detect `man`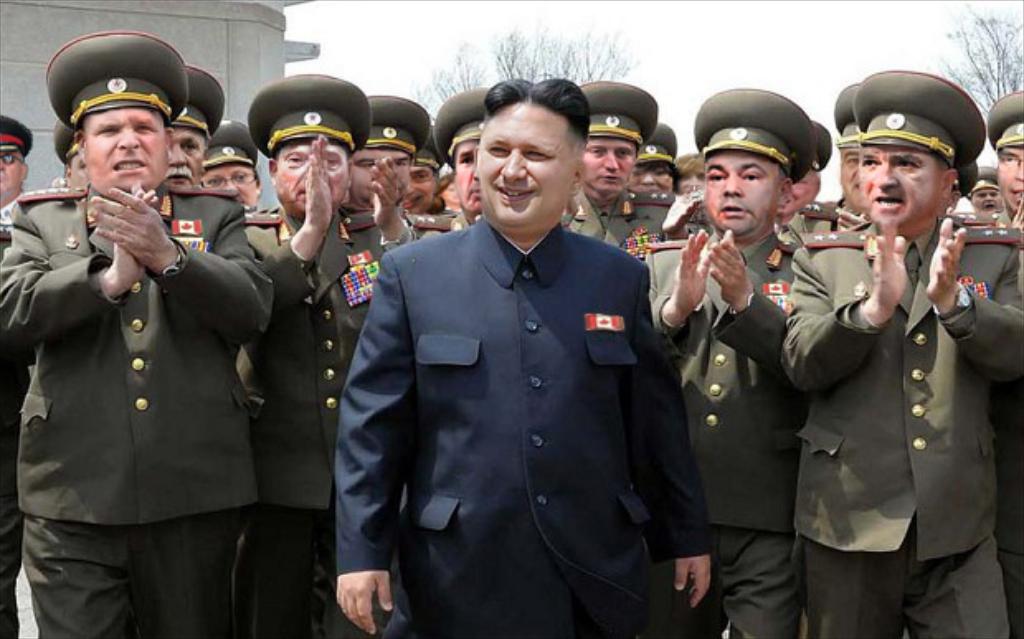
<box>235,71,401,637</box>
